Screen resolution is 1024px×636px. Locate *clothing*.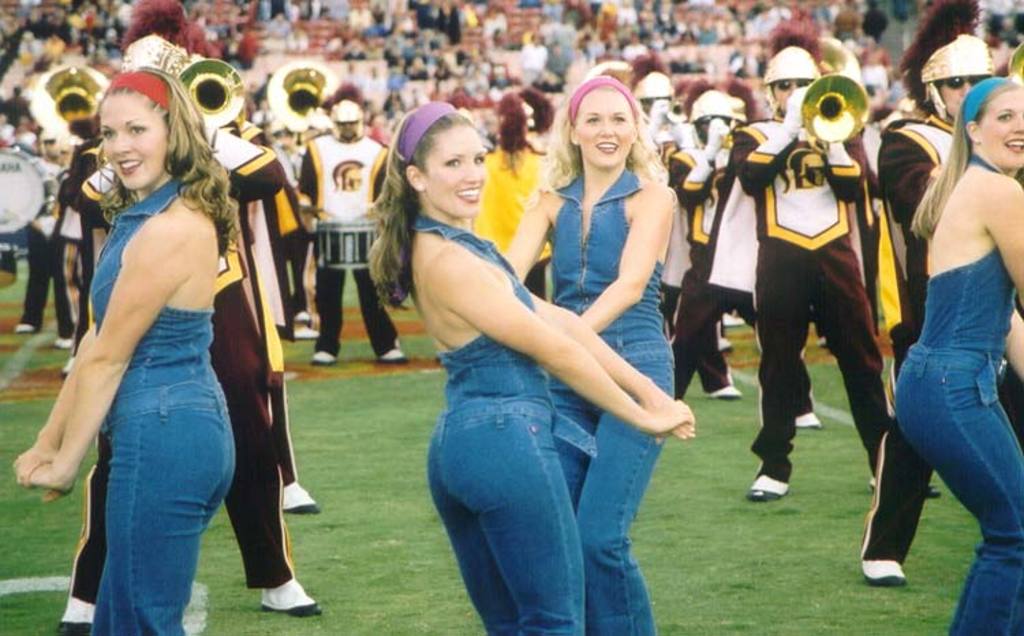
BBox(863, 11, 892, 37).
